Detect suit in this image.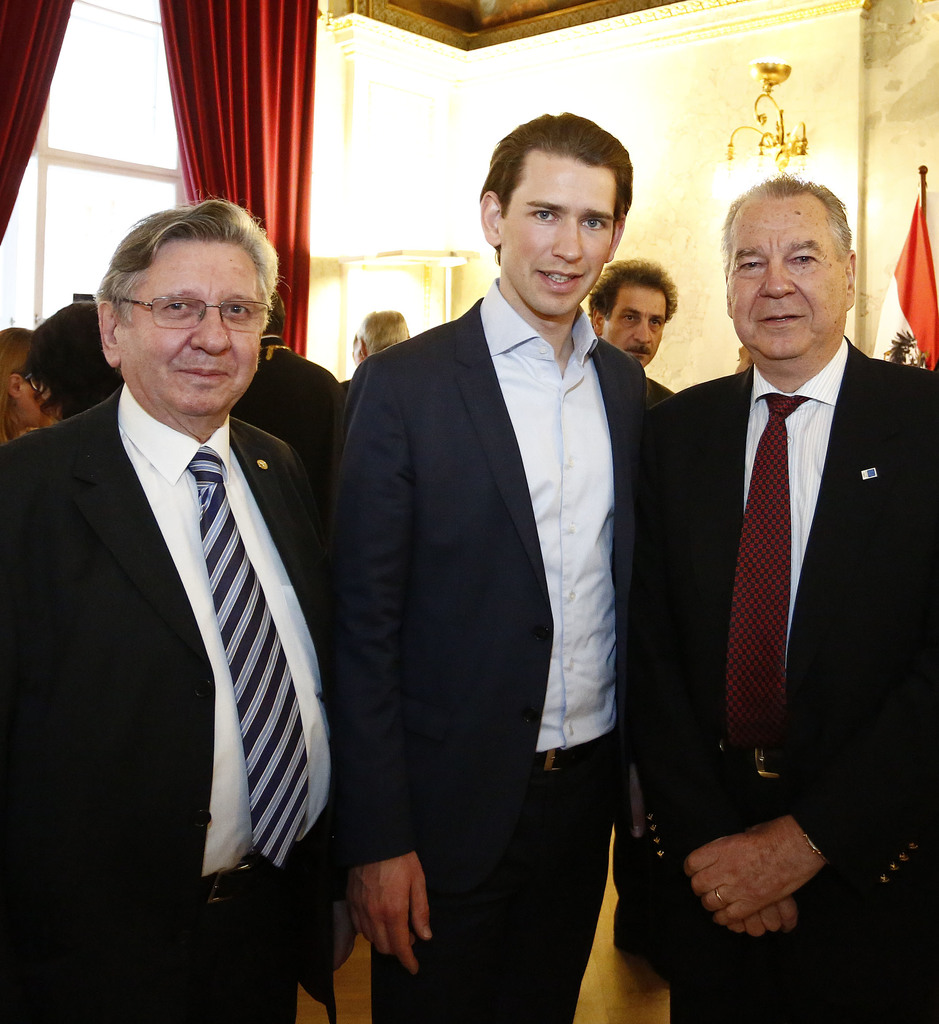
Detection: crop(335, 278, 655, 1023).
